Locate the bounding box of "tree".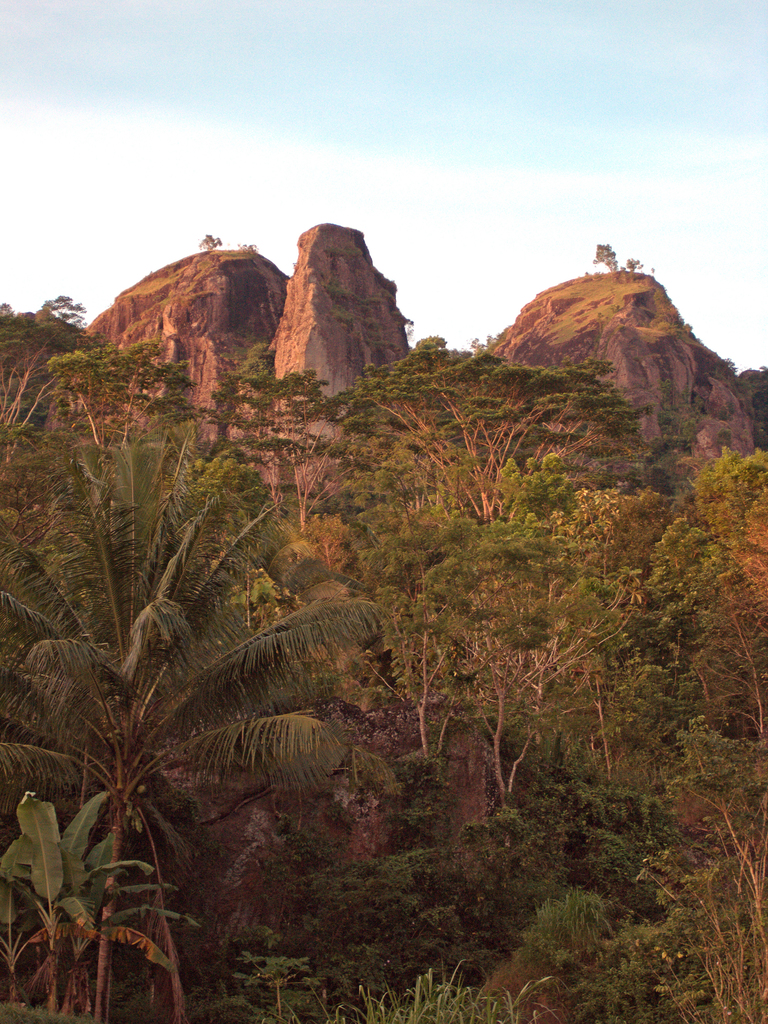
Bounding box: 639:709:767:1023.
